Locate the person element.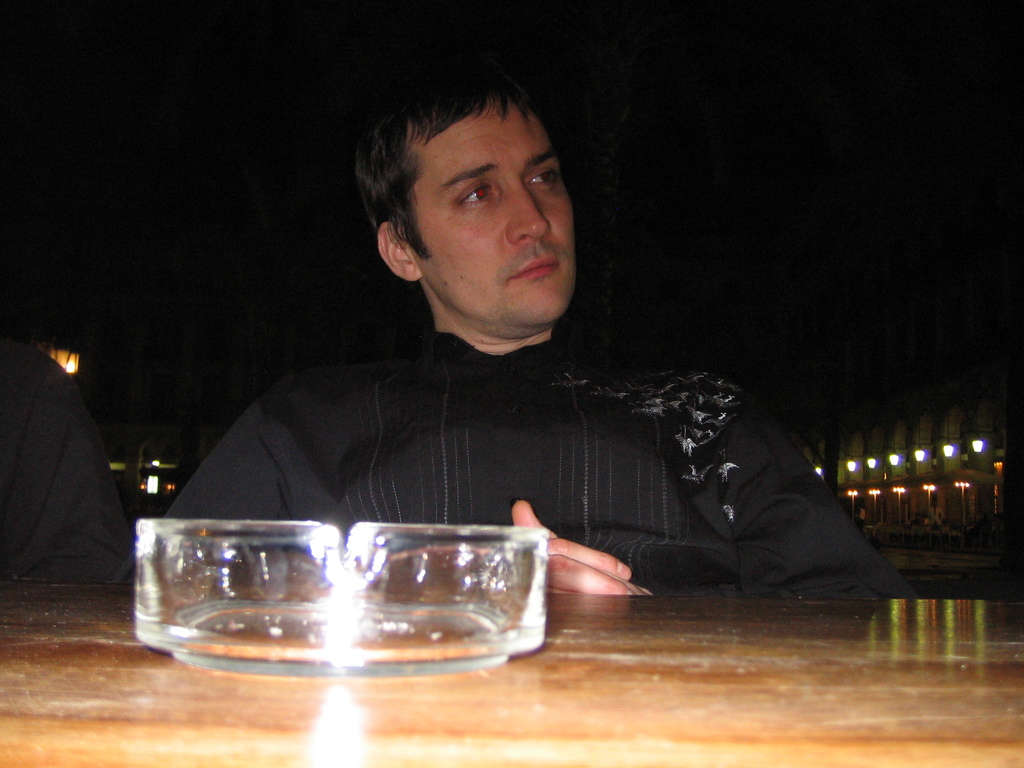
Element bbox: (0,332,142,585).
